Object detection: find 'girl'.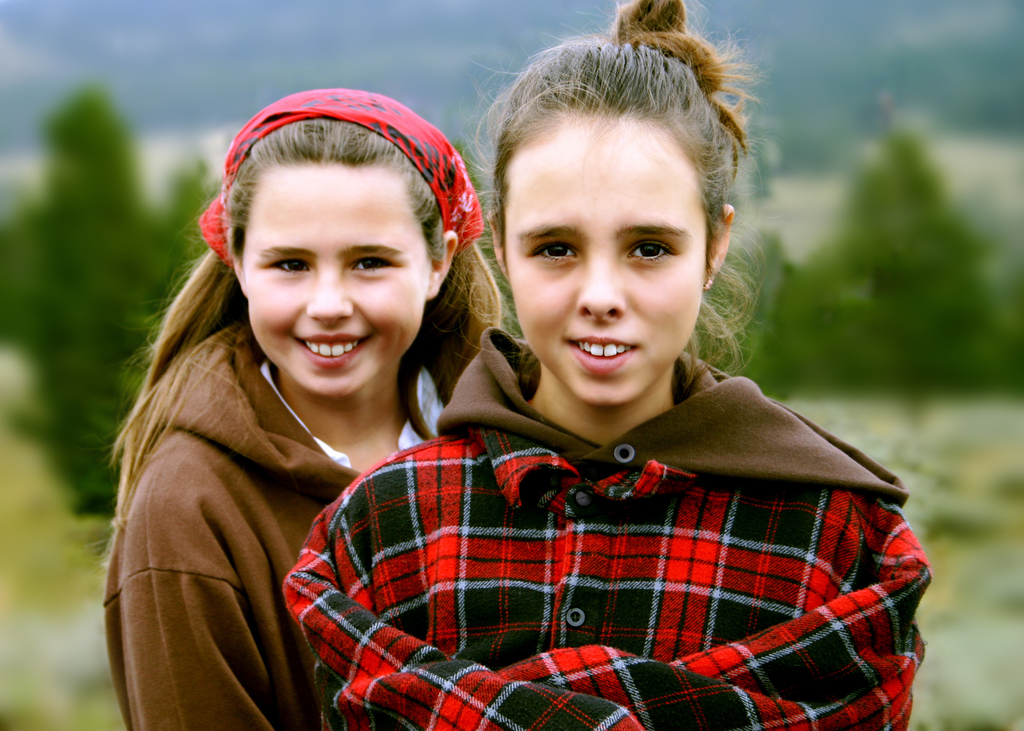
280 0 928 730.
